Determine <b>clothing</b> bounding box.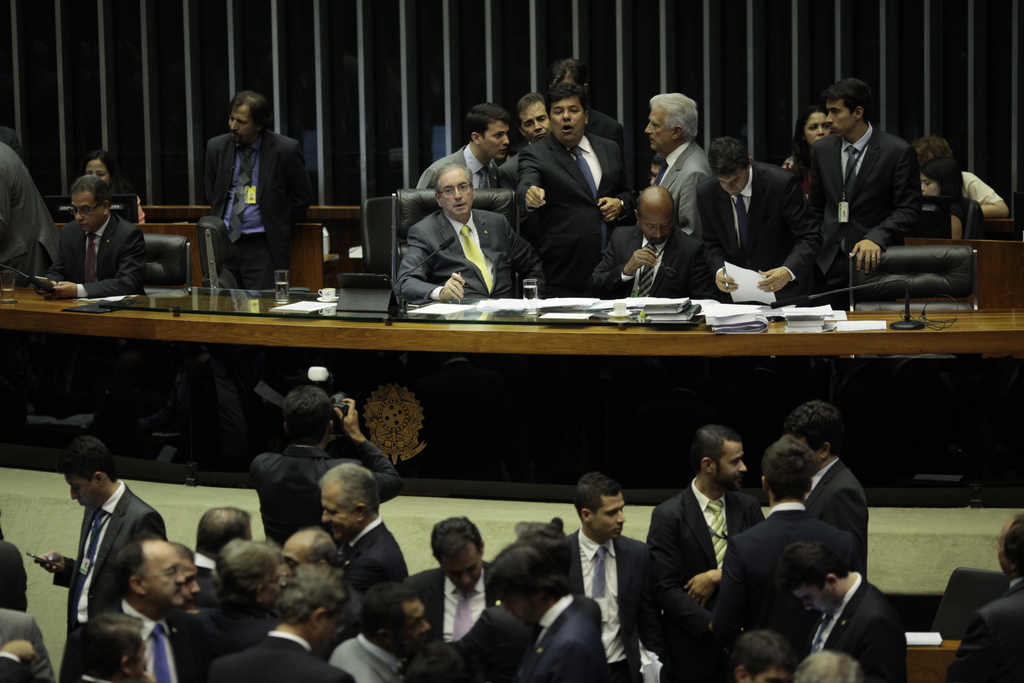
Determined: (left=0, top=145, right=60, bottom=286).
